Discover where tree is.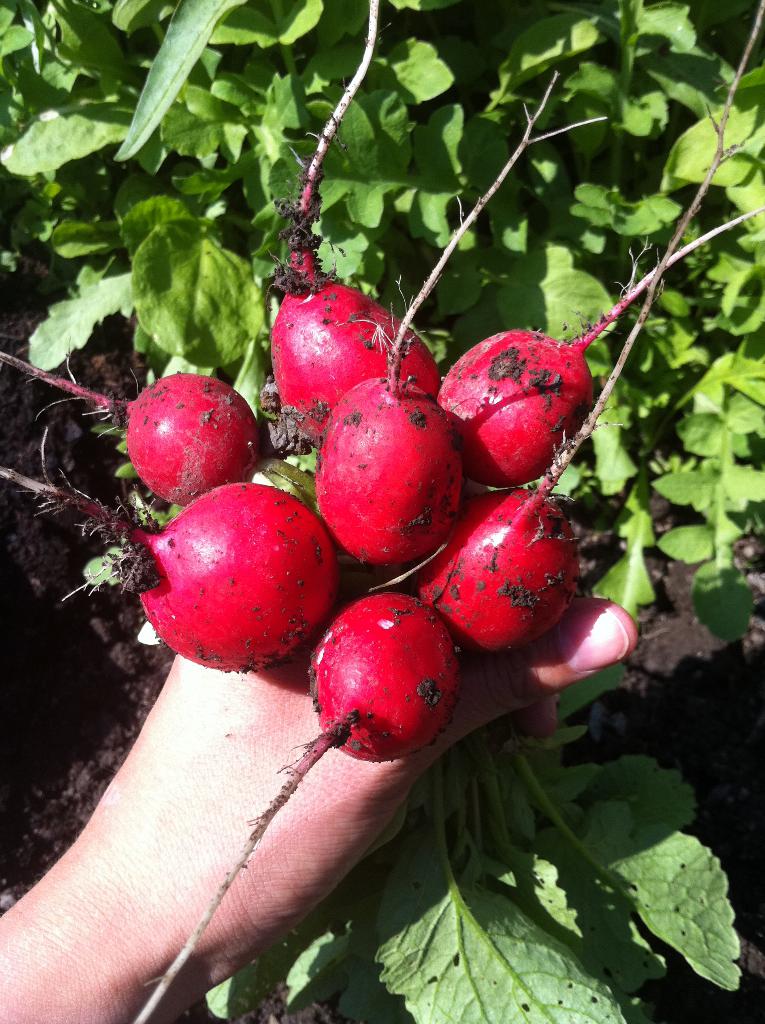
Discovered at <box>0,0,764,1023</box>.
